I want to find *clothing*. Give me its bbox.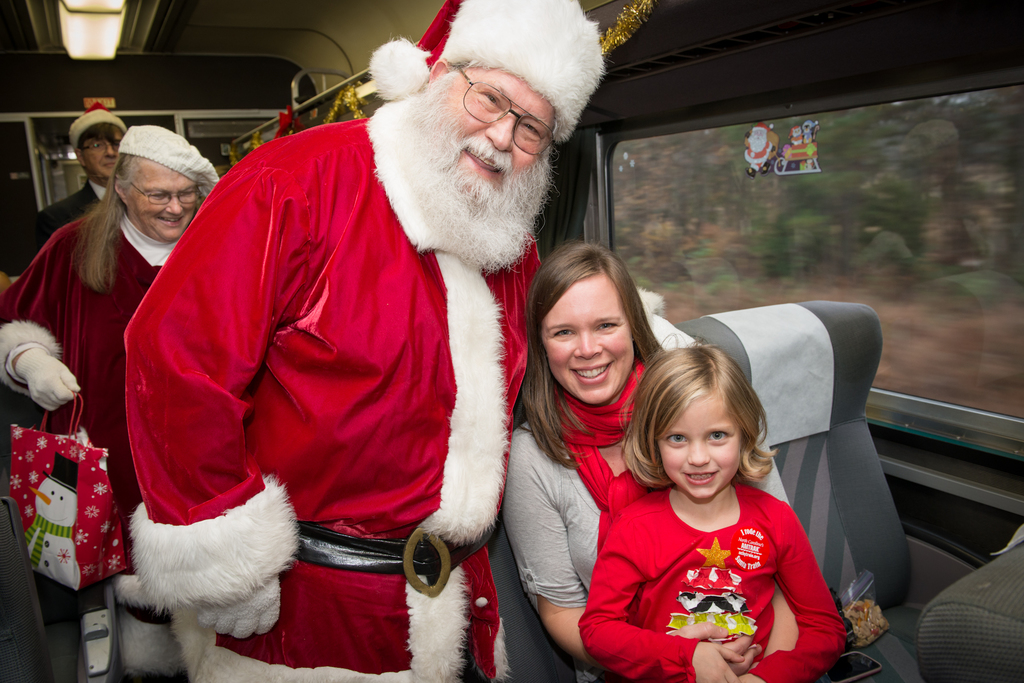
select_region(580, 489, 850, 682).
